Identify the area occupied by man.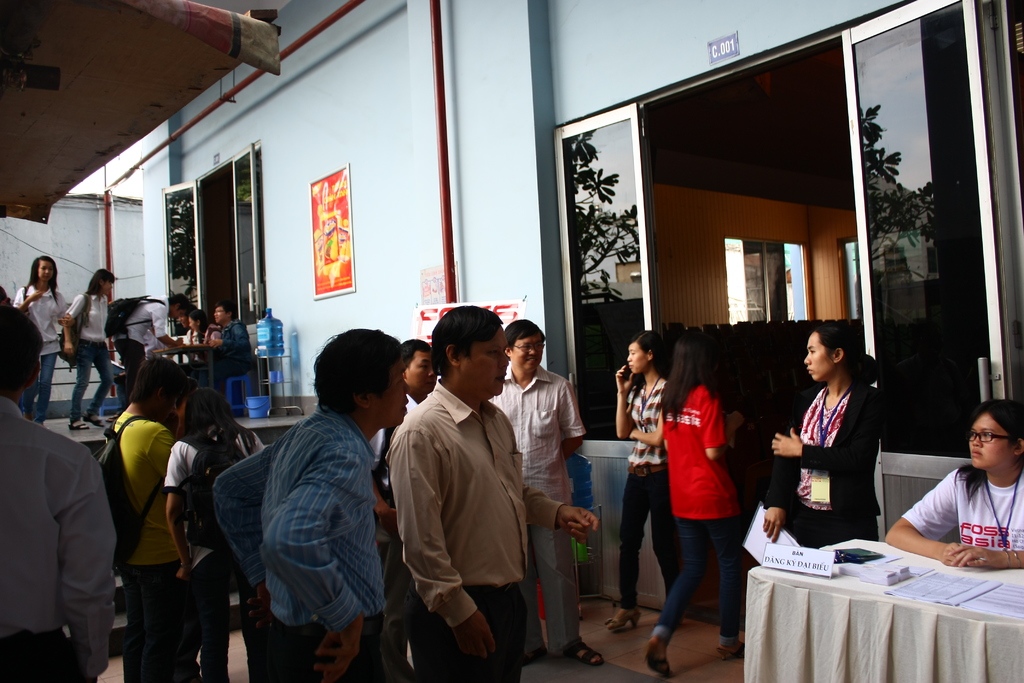
Area: BBox(410, 298, 536, 682).
